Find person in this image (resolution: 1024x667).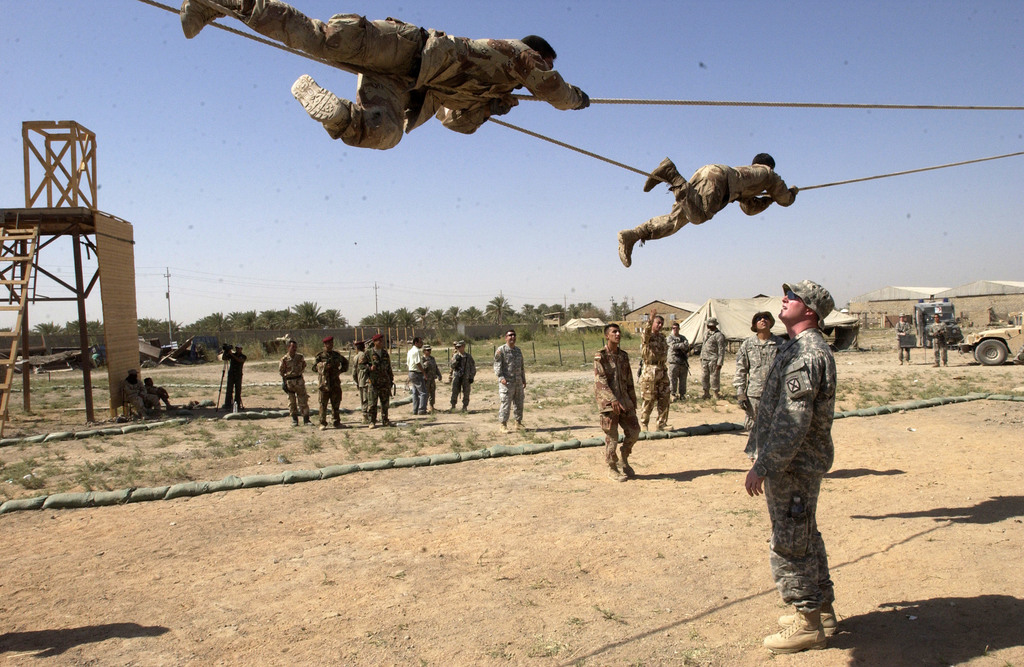
x1=700 y1=317 x2=725 y2=391.
